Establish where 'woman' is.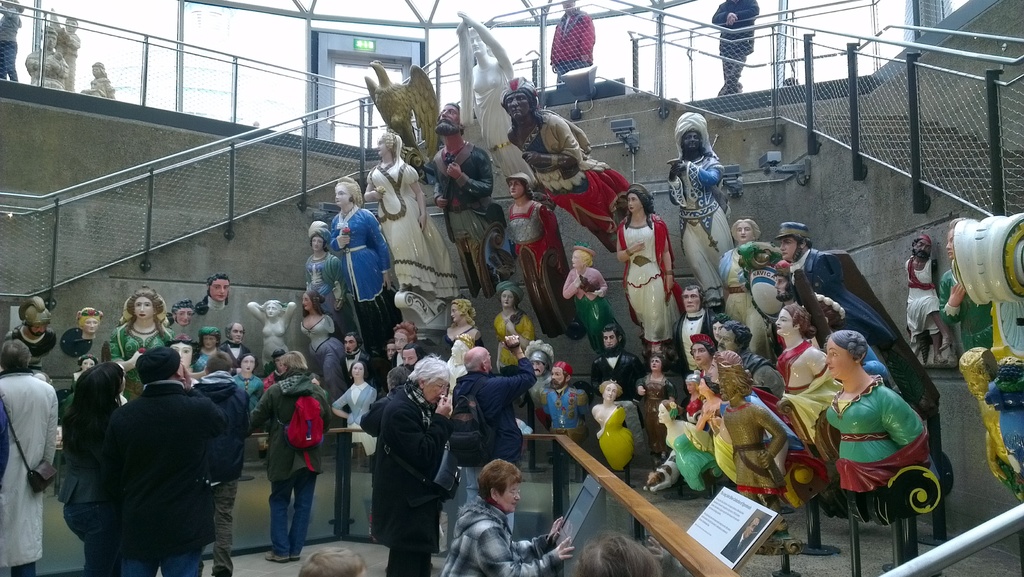
Established at <bbox>295, 284, 355, 400</bbox>.
